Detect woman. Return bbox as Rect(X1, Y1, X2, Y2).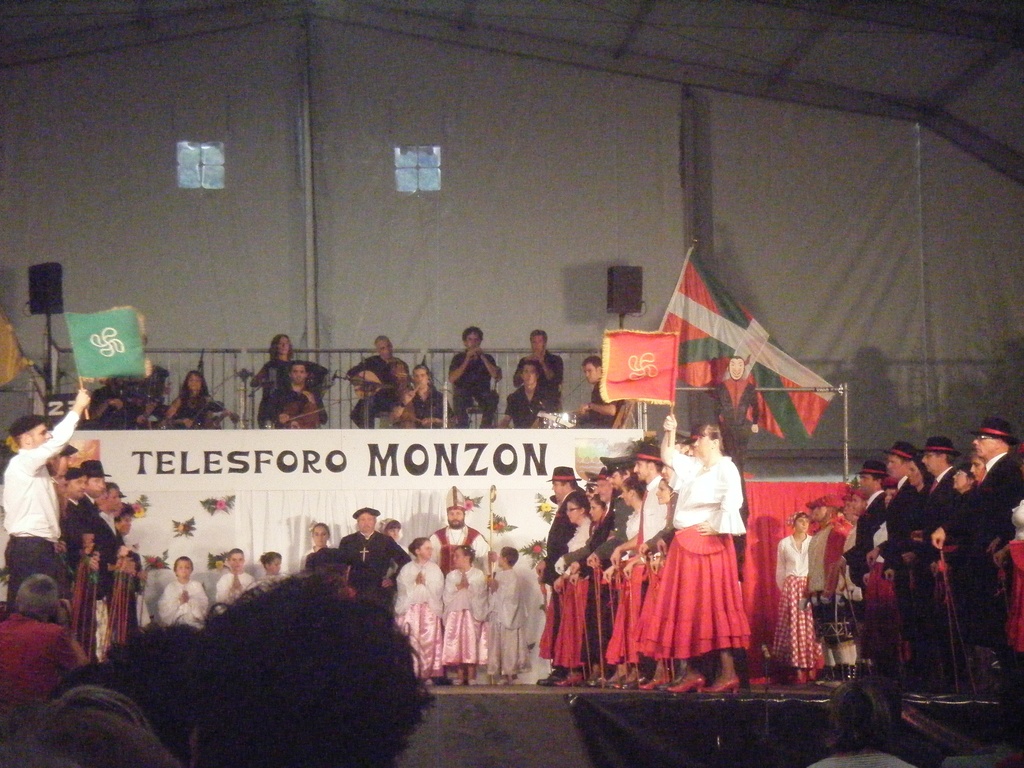
Rect(552, 494, 597, 686).
